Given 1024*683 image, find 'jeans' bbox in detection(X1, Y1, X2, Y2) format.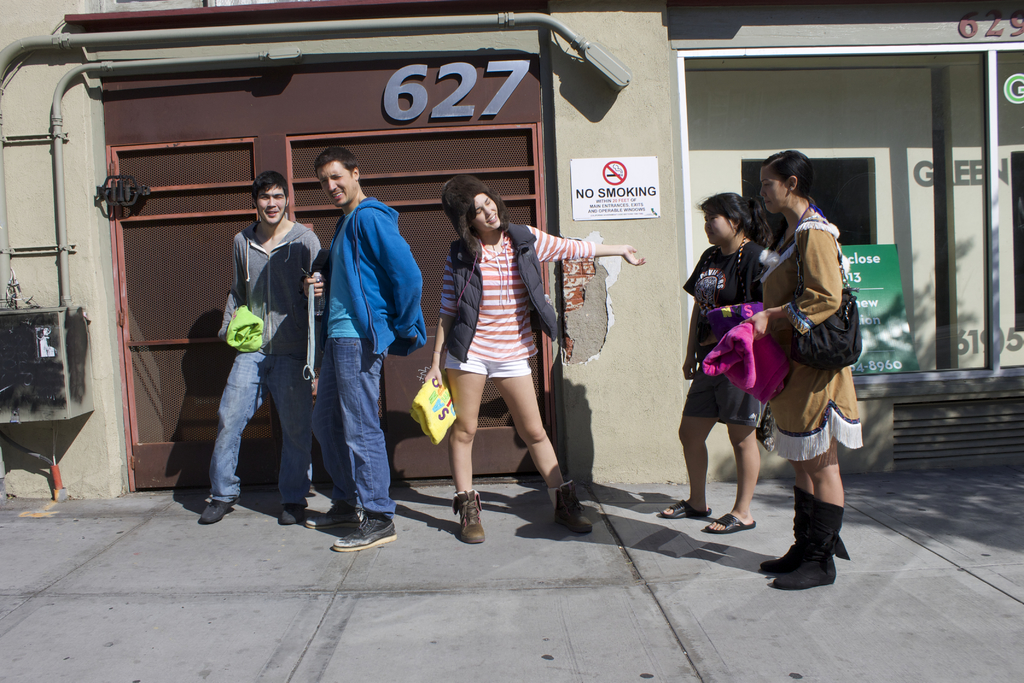
detection(311, 336, 399, 521).
